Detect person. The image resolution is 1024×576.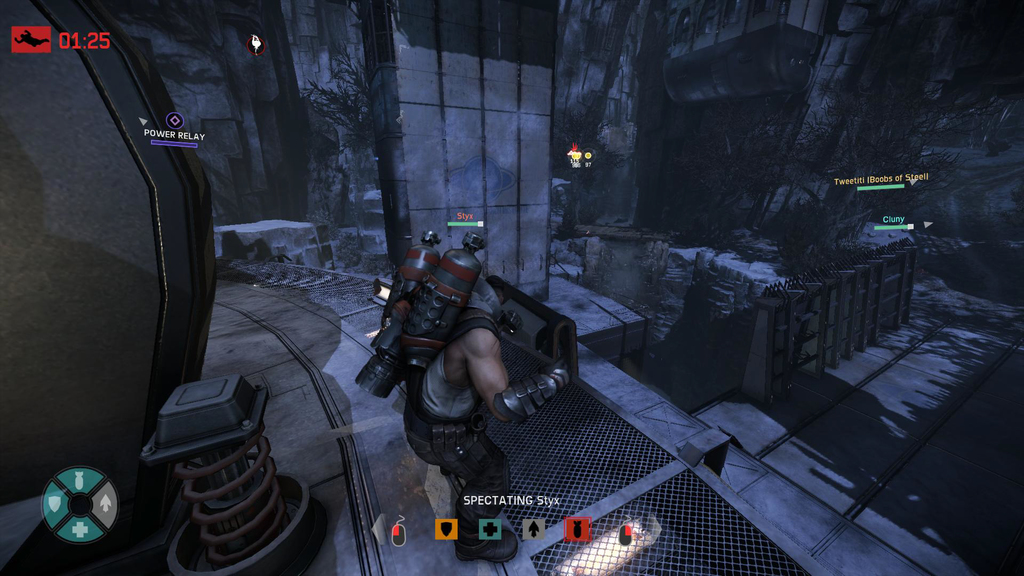
362 206 544 513.
